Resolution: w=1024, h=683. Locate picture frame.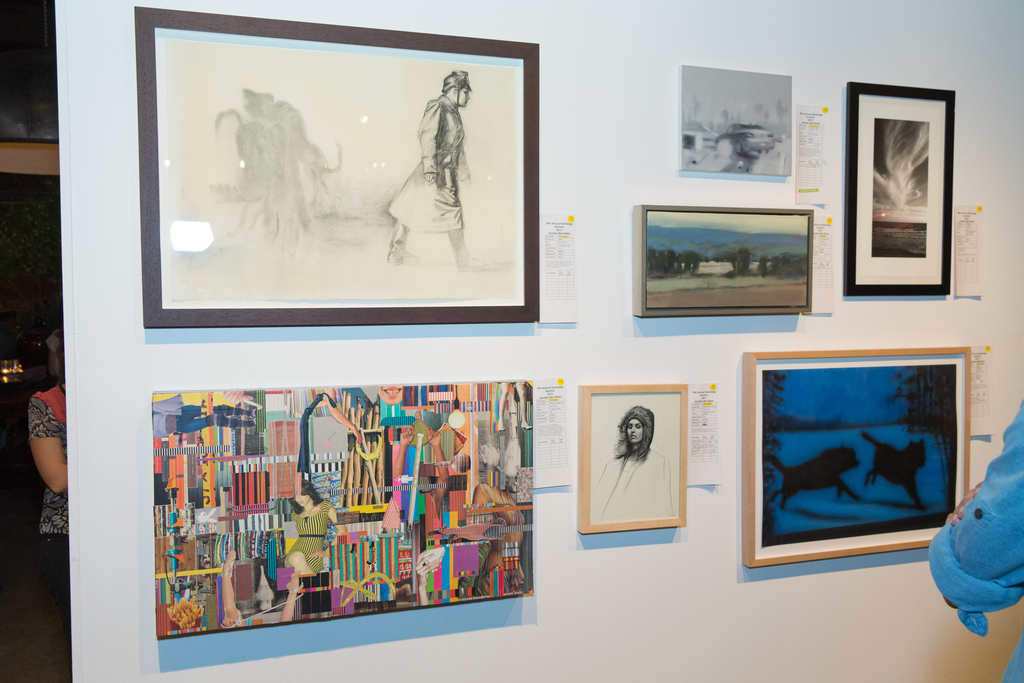
x1=742 y1=347 x2=972 y2=567.
